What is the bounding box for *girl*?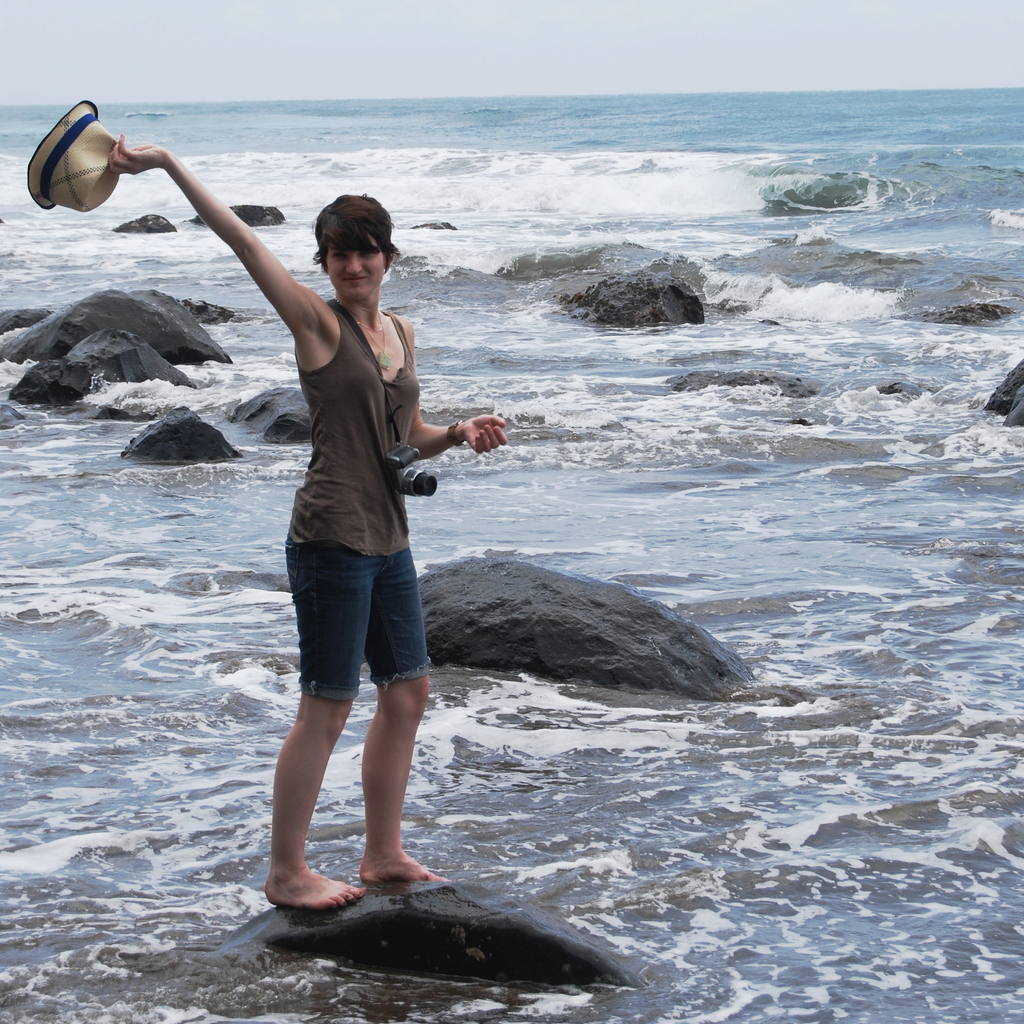
l=106, t=132, r=508, b=911.
